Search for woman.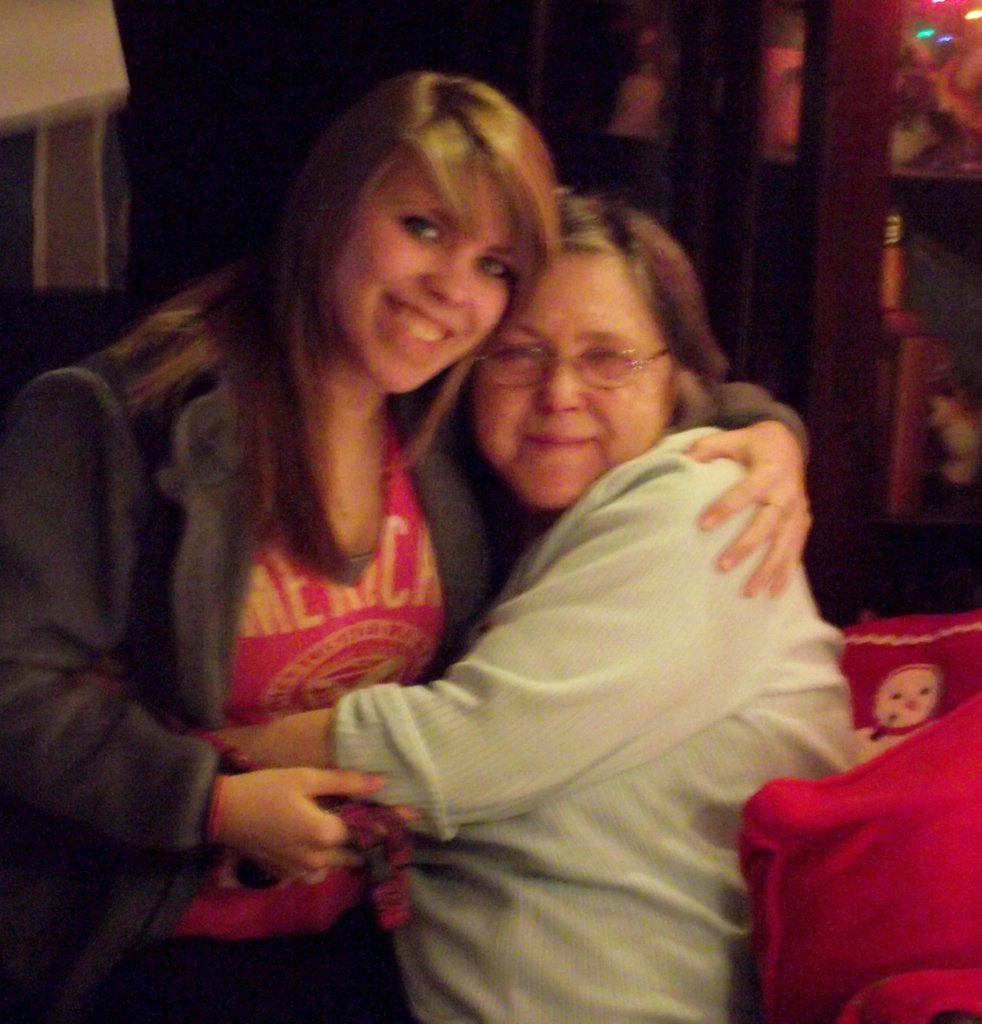
Found at (x1=0, y1=68, x2=810, y2=1023).
